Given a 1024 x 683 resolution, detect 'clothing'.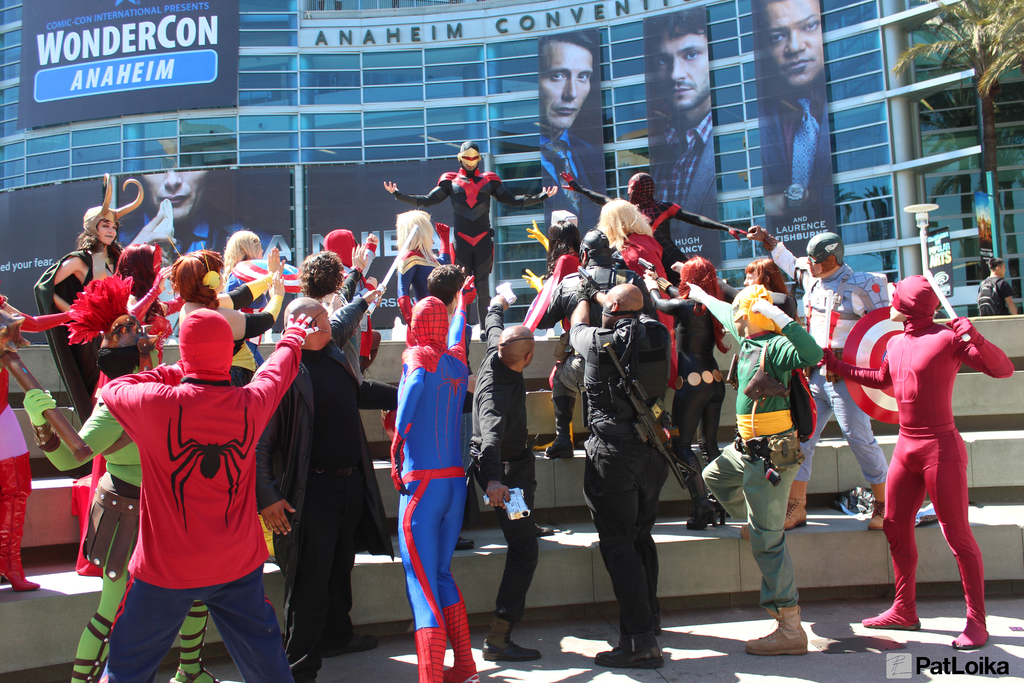
(974,274,1011,313).
